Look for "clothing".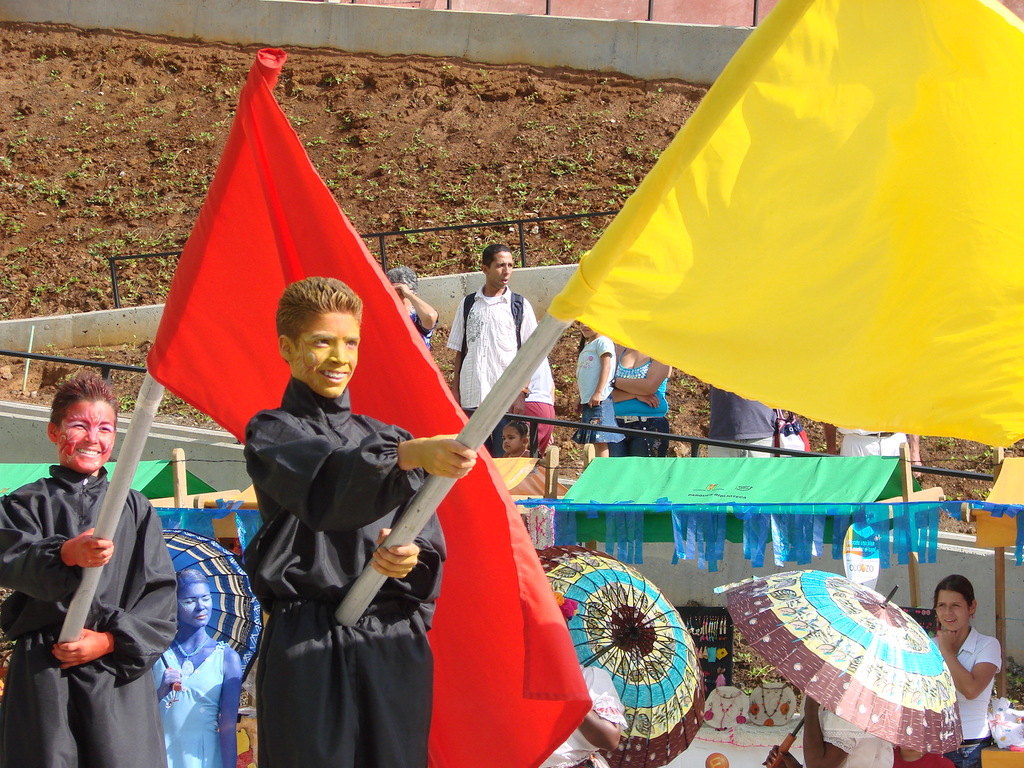
Found: [796, 703, 895, 767].
